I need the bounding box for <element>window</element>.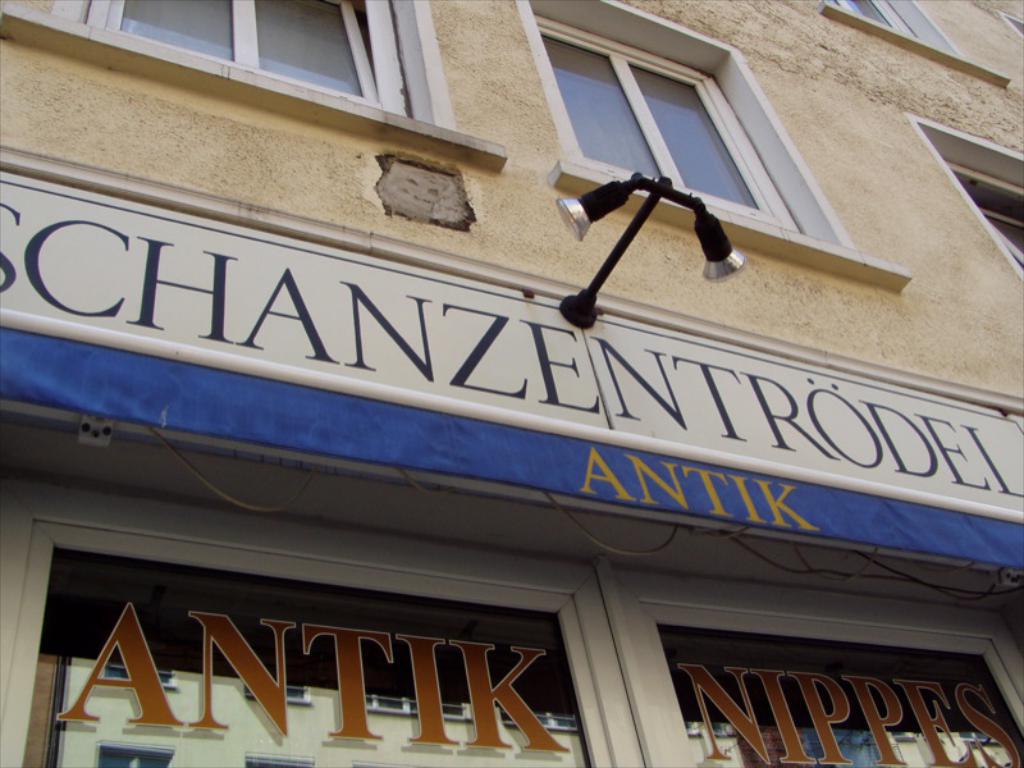
Here it is: BBox(49, 0, 410, 111).
